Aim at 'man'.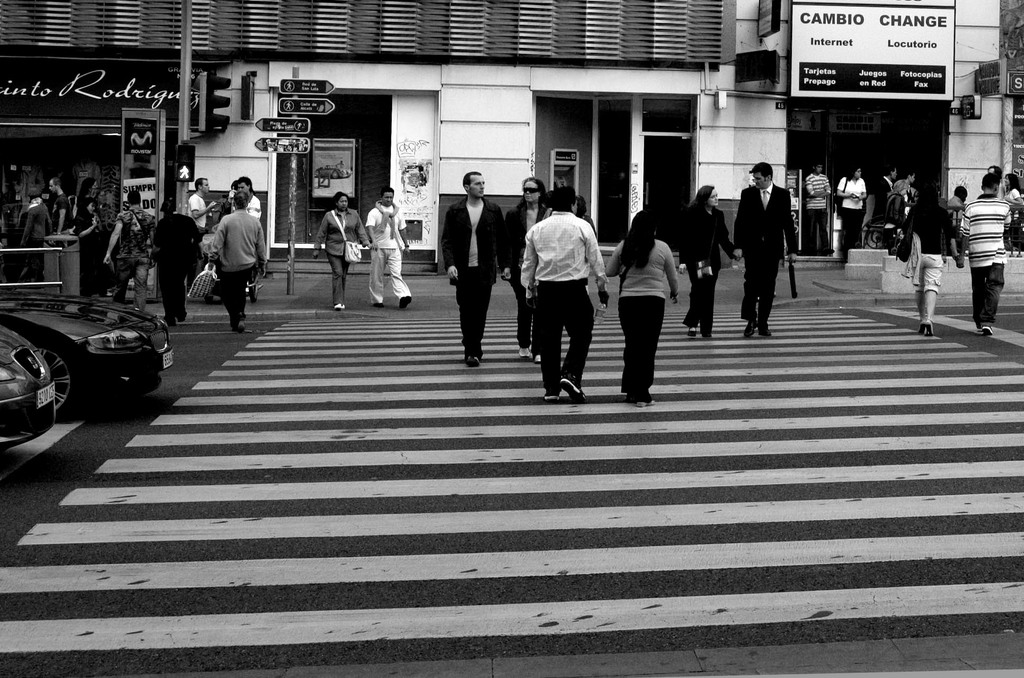
Aimed at pyautogui.locateOnScreen(806, 160, 828, 250).
